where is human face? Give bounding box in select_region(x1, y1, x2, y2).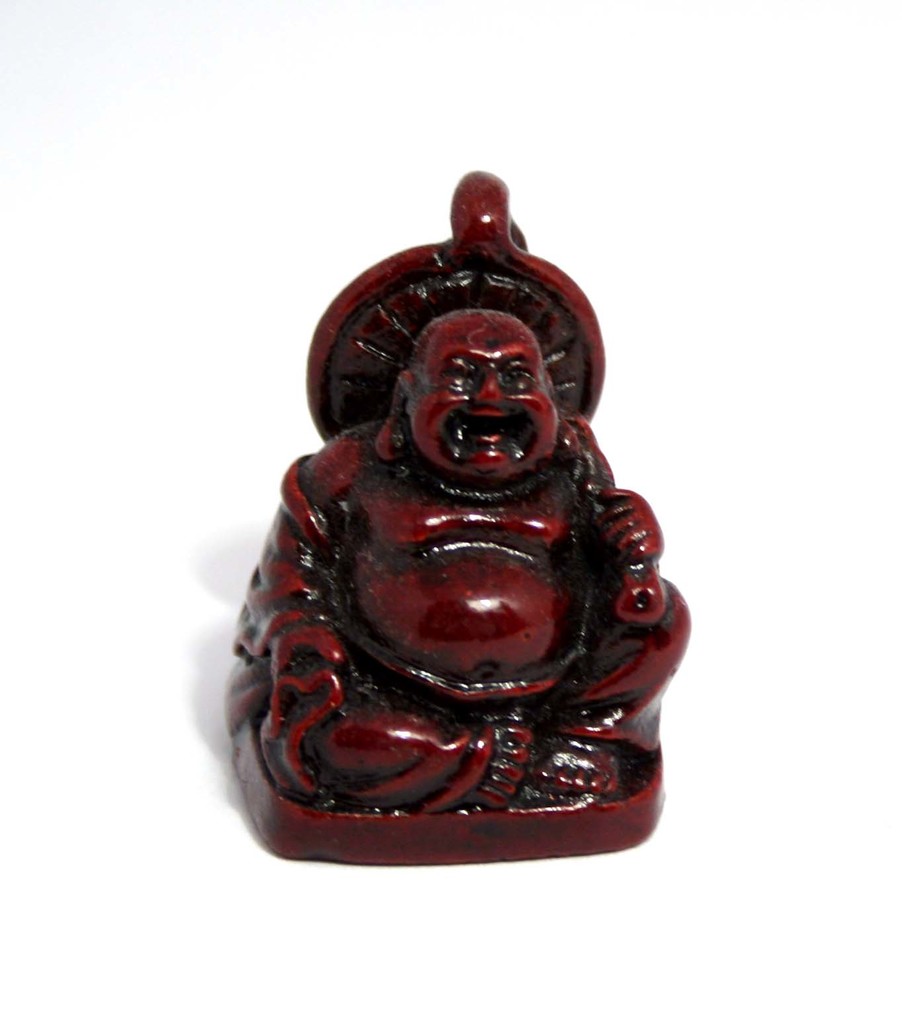
select_region(407, 315, 558, 482).
